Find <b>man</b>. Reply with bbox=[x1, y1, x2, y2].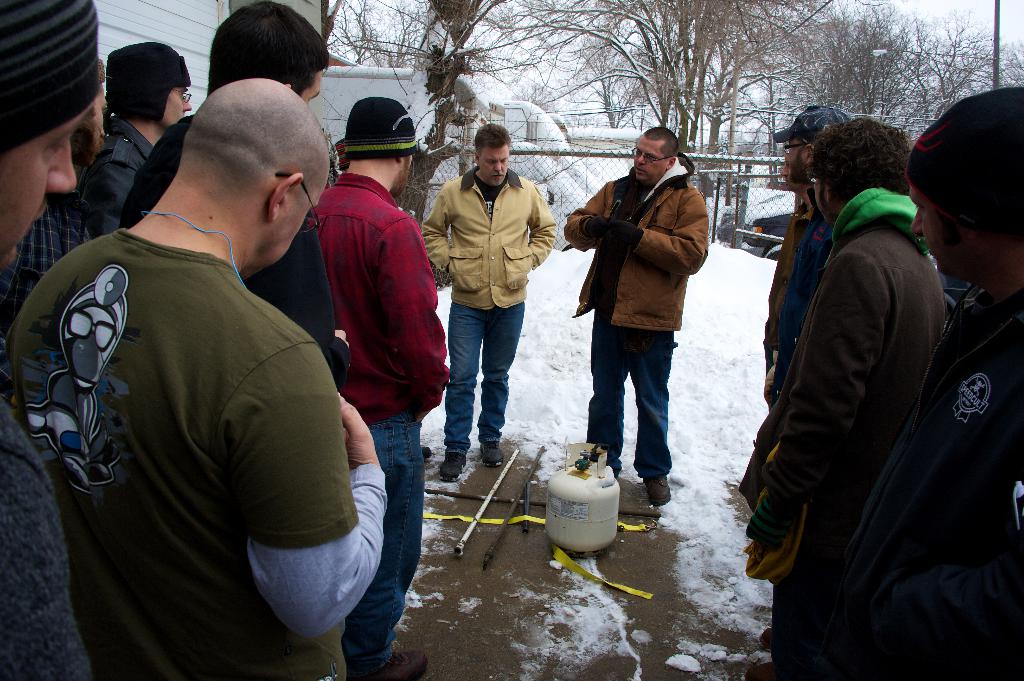
bbox=[307, 95, 449, 680].
